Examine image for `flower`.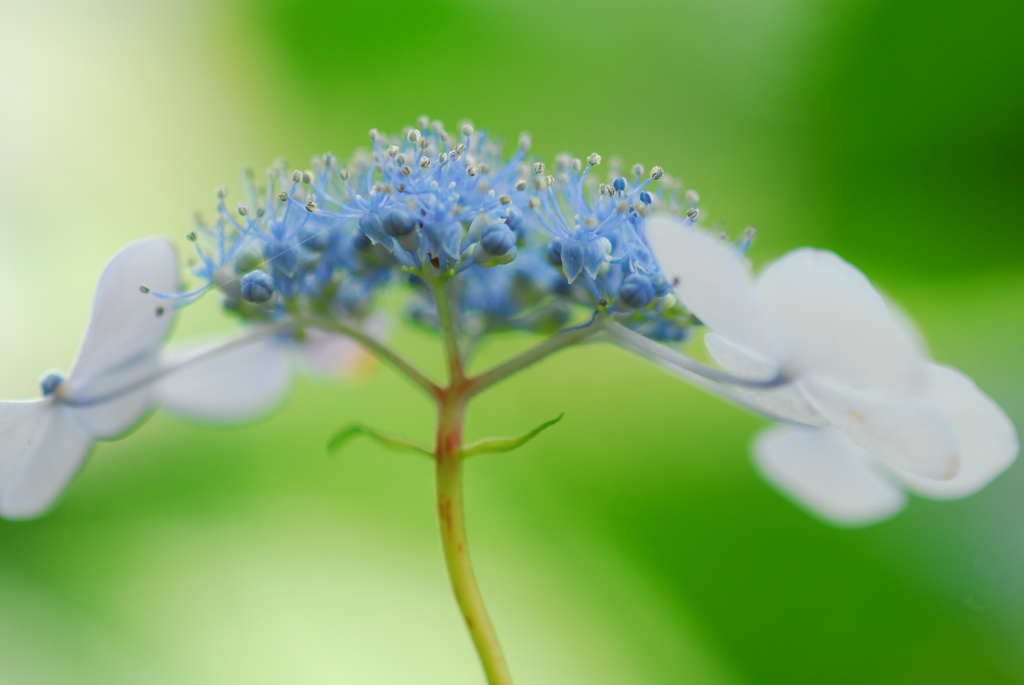
Examination result: {"left": 675, "top": 206, "right": 981, "bottom": 549}.
